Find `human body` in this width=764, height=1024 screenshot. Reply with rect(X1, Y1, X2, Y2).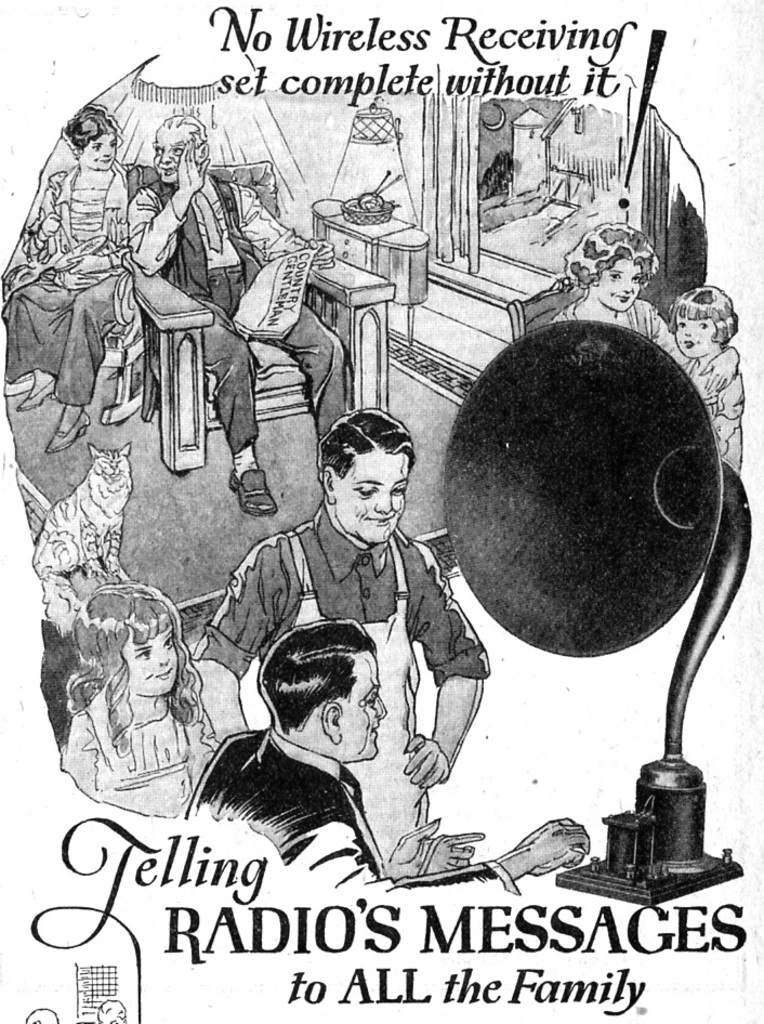
rect(554, 296, 745, 363).
